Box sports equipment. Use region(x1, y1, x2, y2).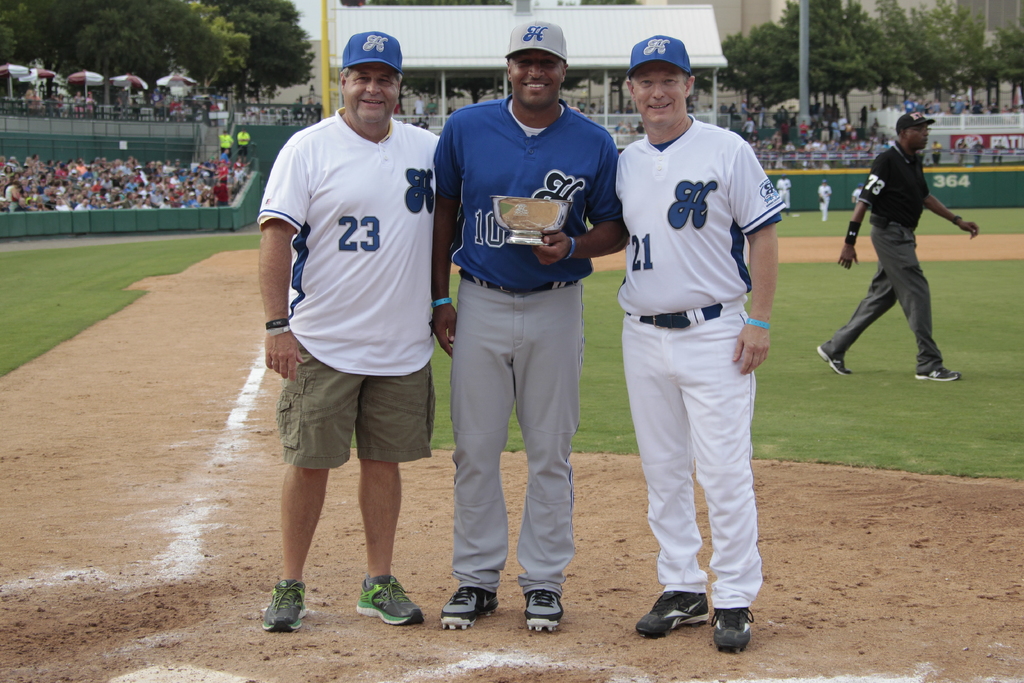
region(258, 577, 307, 632).
